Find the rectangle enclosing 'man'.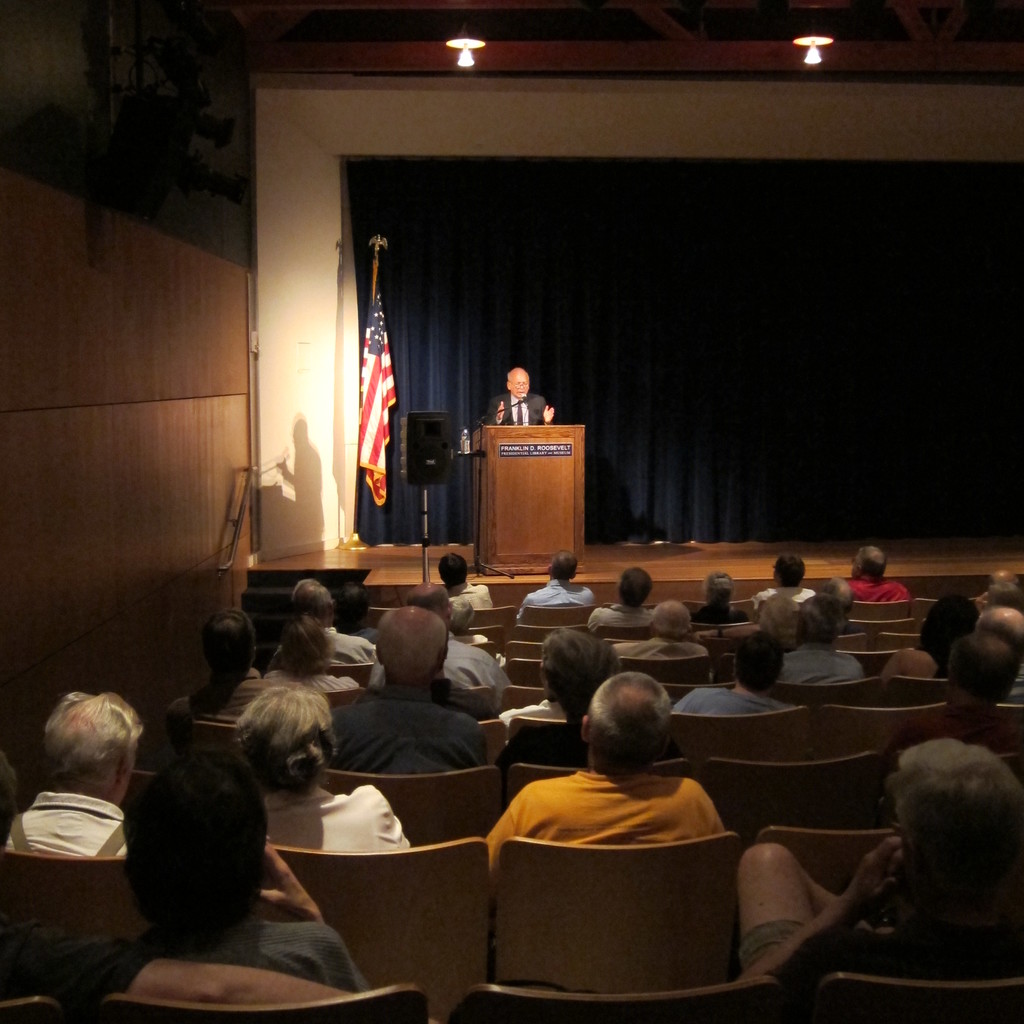
(836,543,914,602).
